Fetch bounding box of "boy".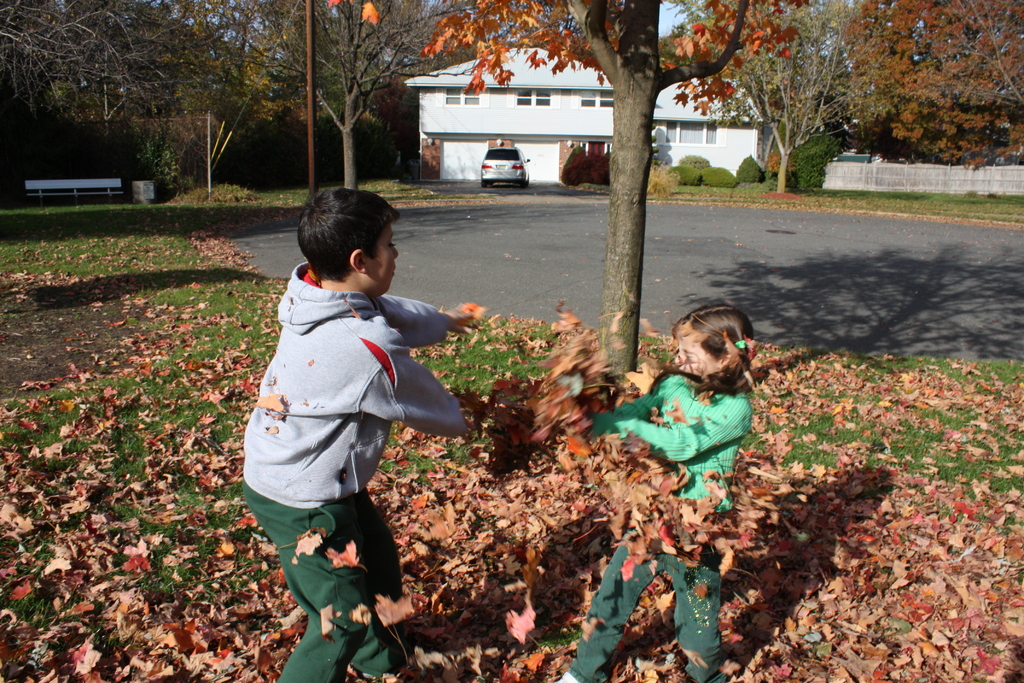
Bbox: region(231, 185, 465, 609).
